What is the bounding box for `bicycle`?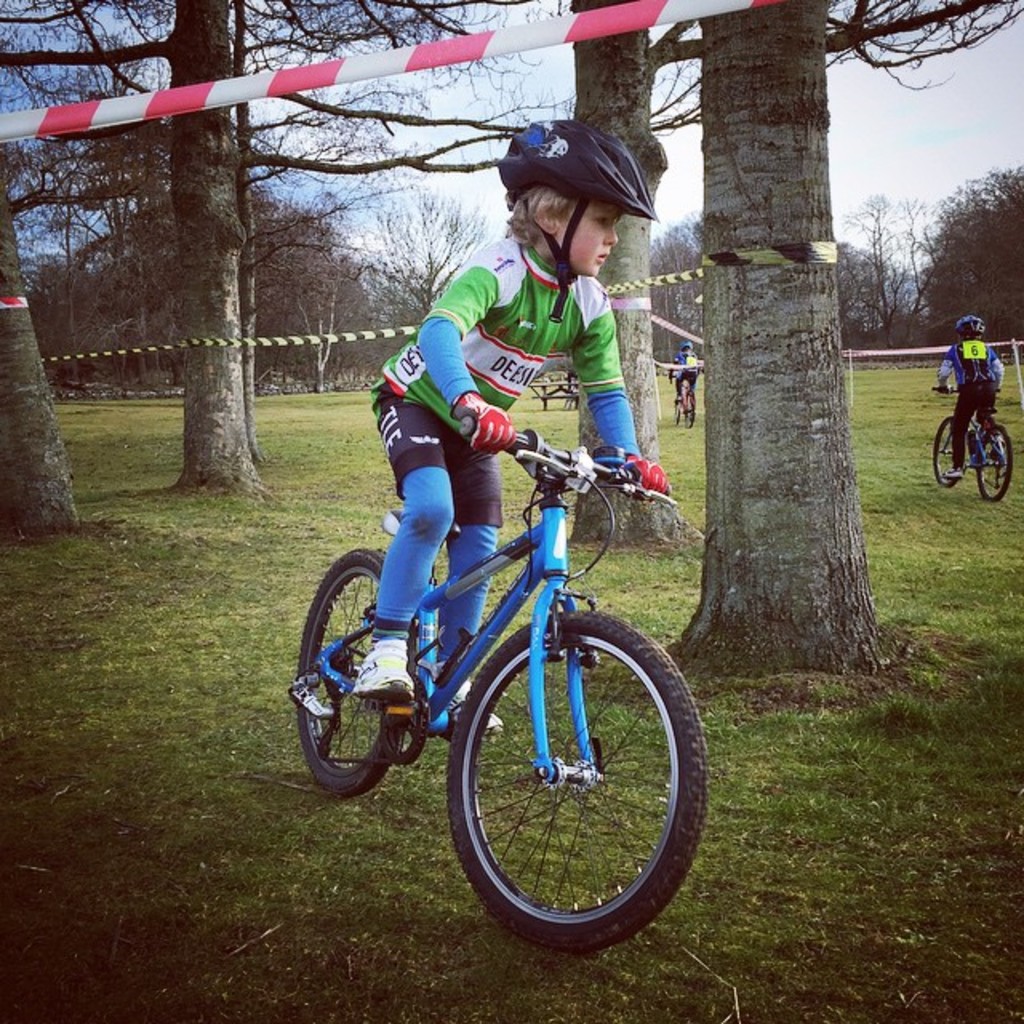
(x1=928, y1=381, x2=1016, y2=501).
